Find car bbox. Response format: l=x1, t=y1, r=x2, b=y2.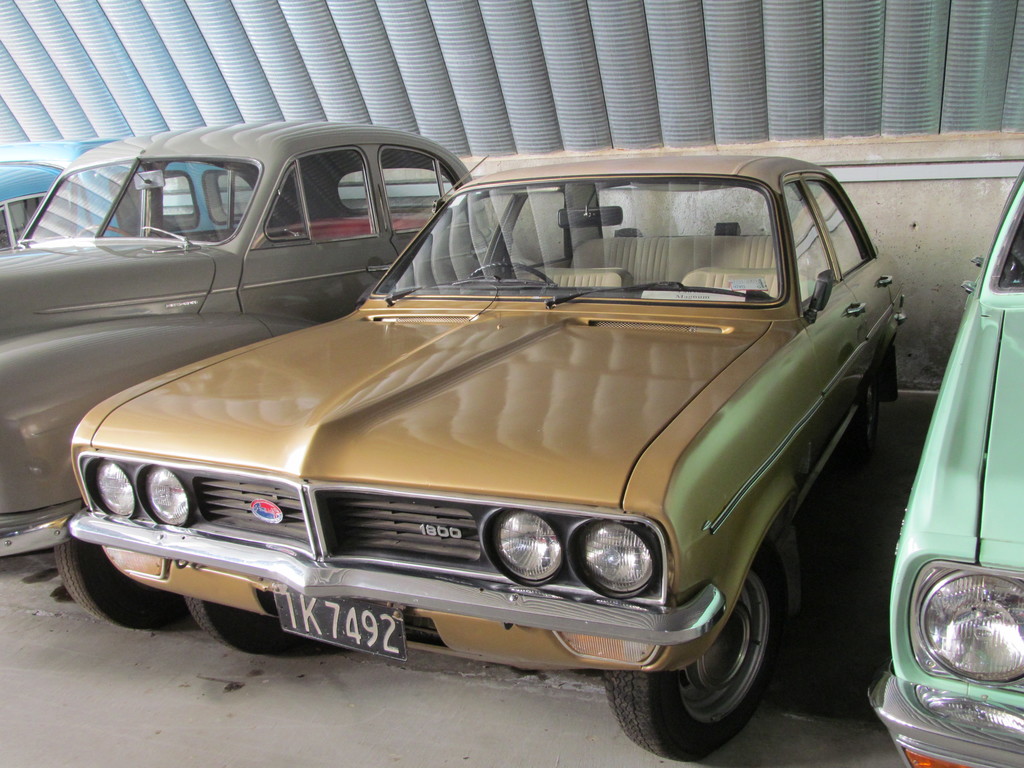
l=0, t=120, r=471, b=628.
